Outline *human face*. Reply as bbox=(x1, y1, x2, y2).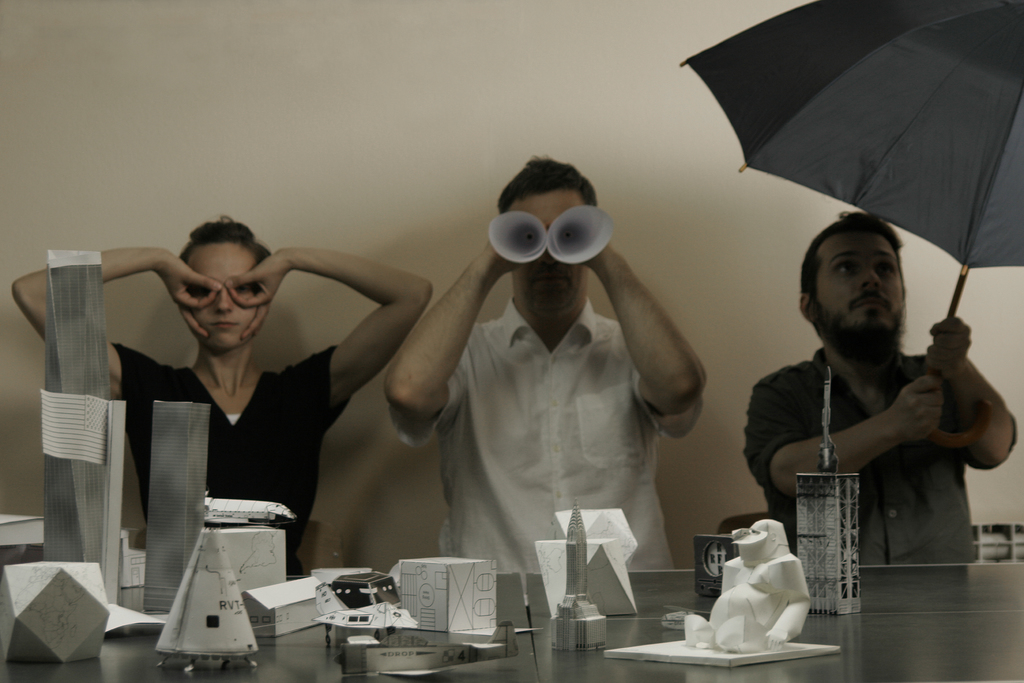
bbox=(819, 231, 908, 338).
